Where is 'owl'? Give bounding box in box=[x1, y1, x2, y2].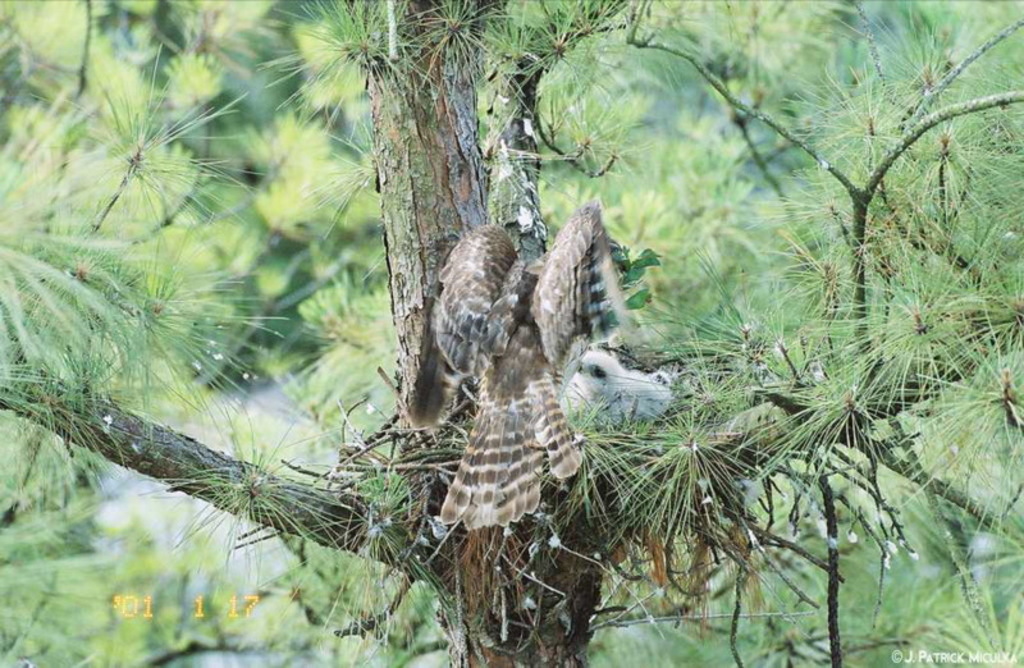
box=[410, 201, 626, 536].
